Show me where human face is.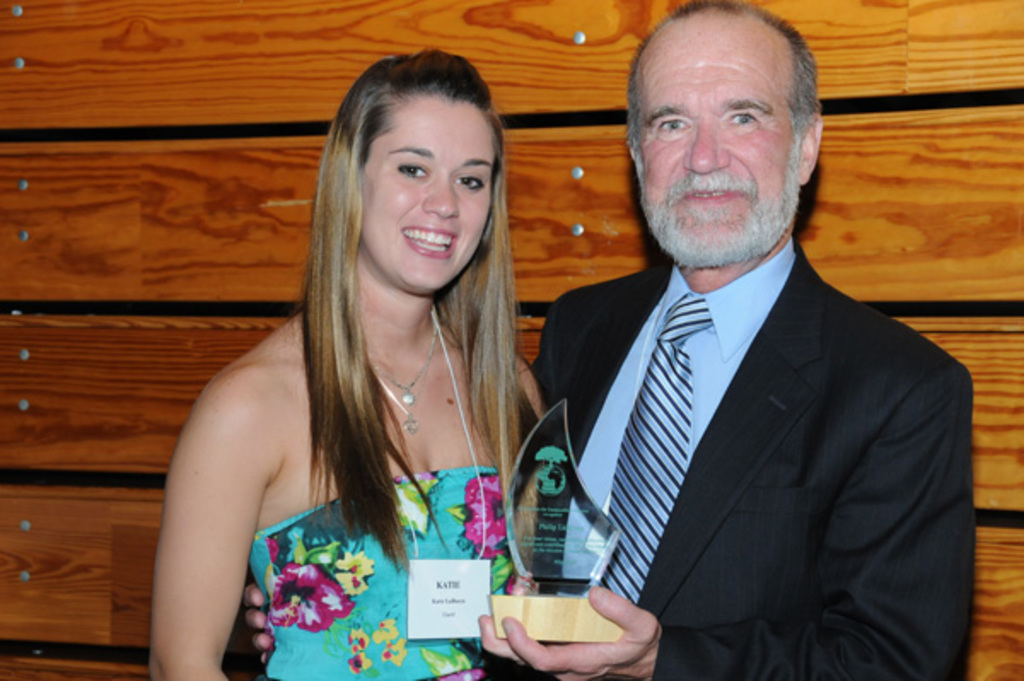
human face is at 364:96:503:290.
